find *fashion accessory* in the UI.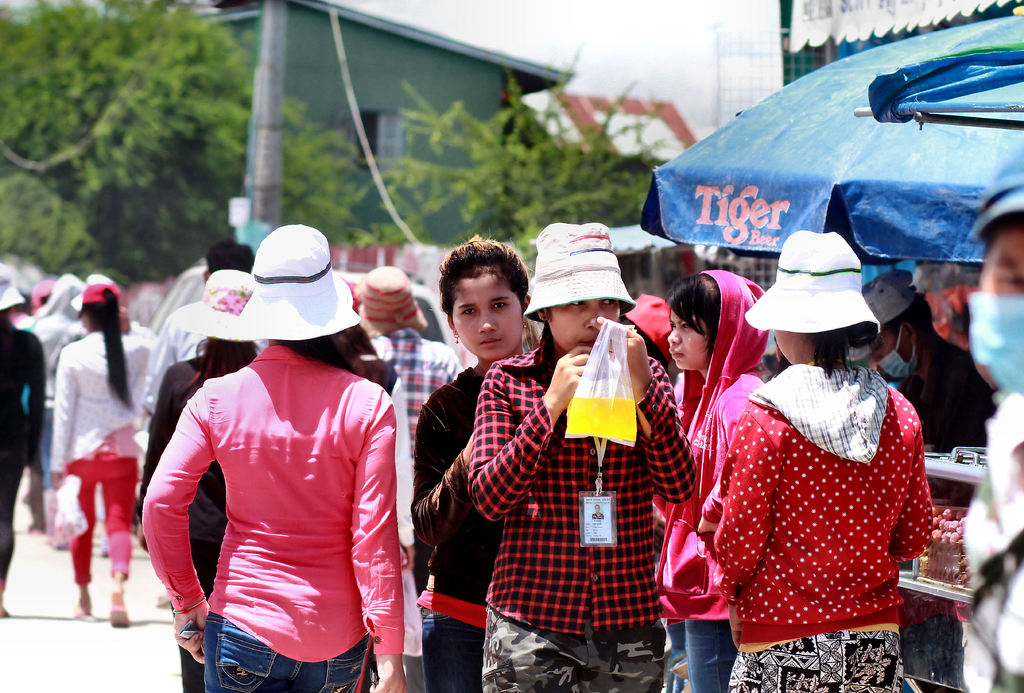
UI element at bbox=[453, 338, 463, 353].
